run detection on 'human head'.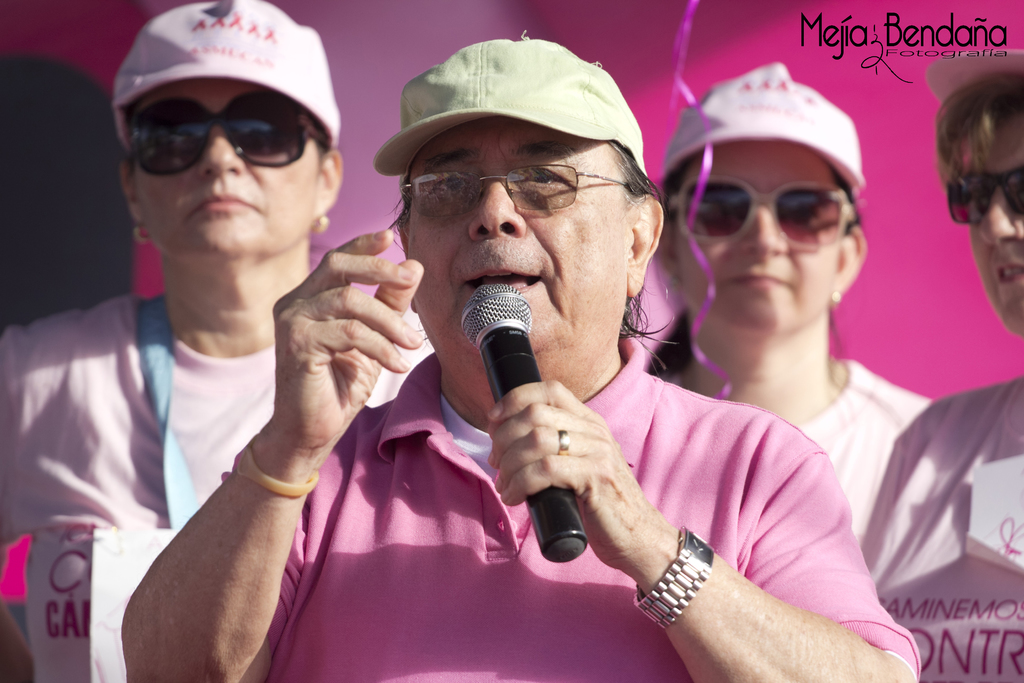
Result: [110, 0, 351, 304].
